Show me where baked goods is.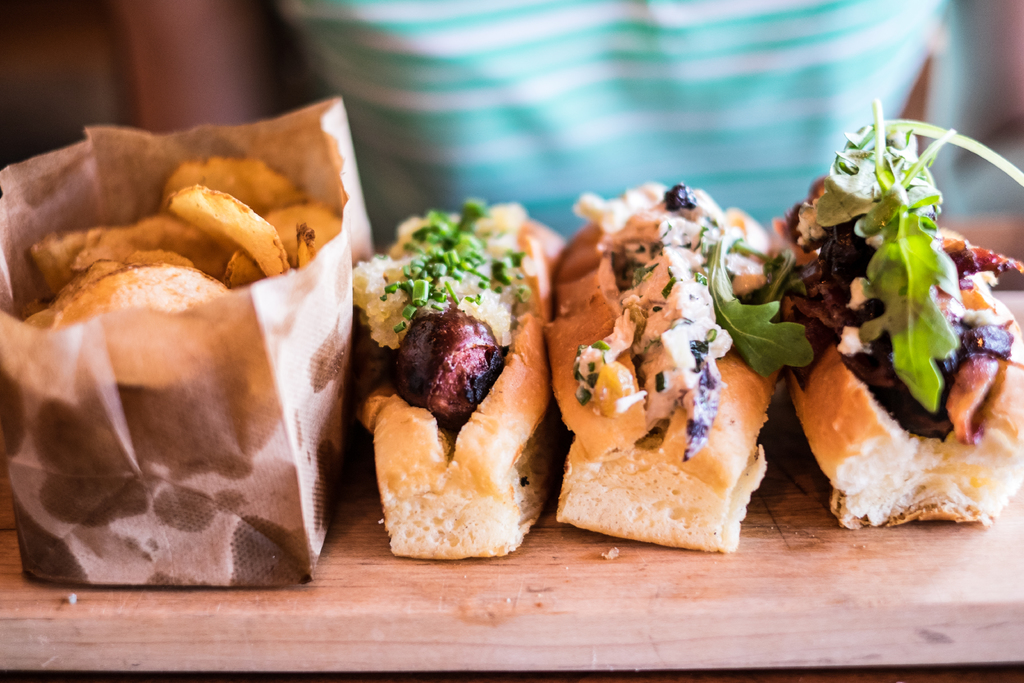
baked goods is at l=356, t=194, r=562, b=564.
